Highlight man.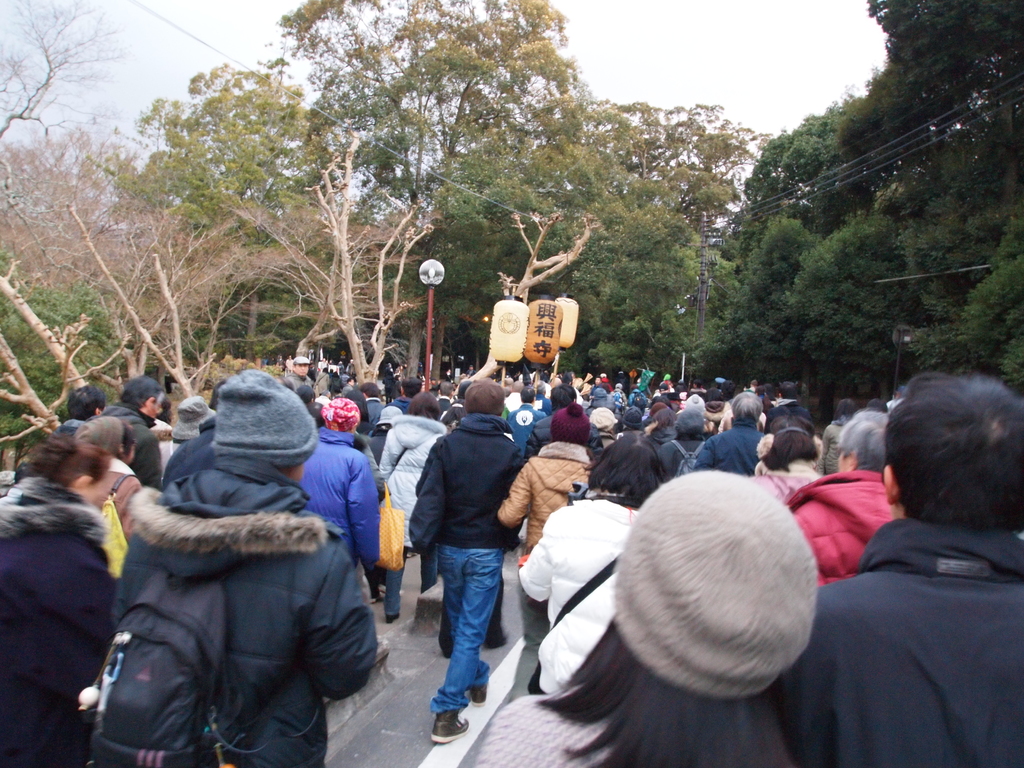
Highlighted region: bbox=[521, 385, 603, 471].
